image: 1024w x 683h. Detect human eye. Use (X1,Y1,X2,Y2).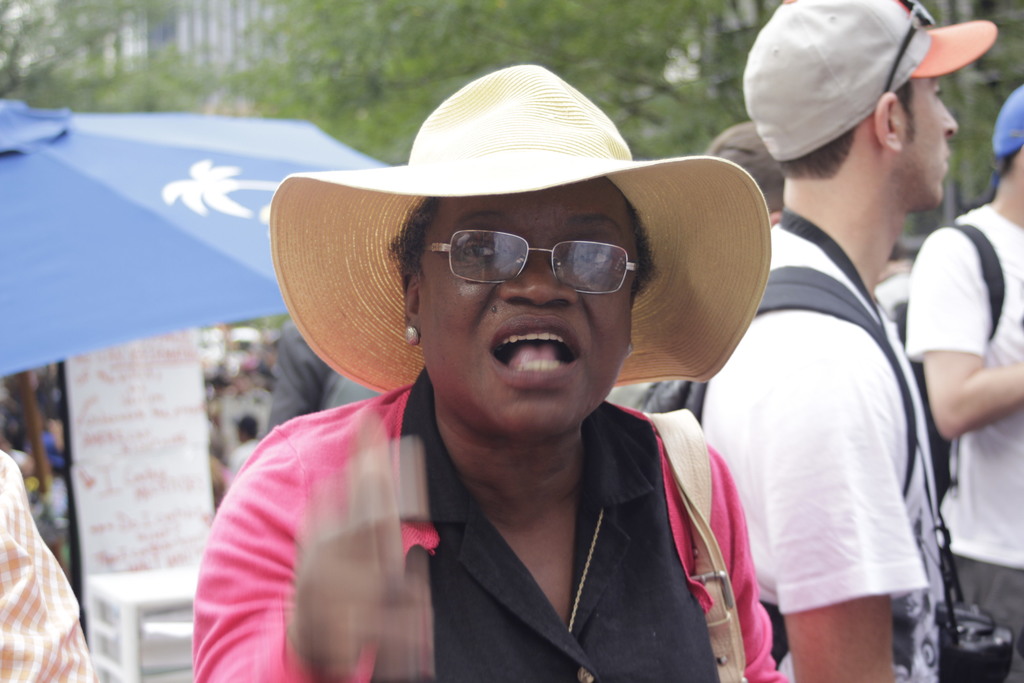
(563,240,614,274).
